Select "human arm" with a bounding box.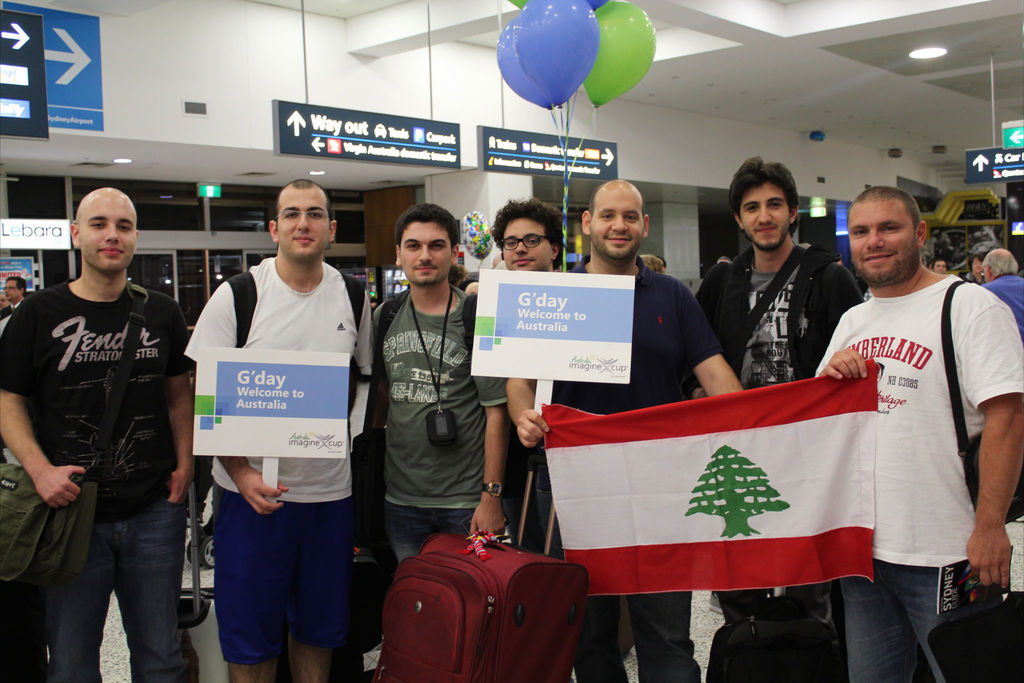
(x1=467, y1=298, x2=513, y2=541).
